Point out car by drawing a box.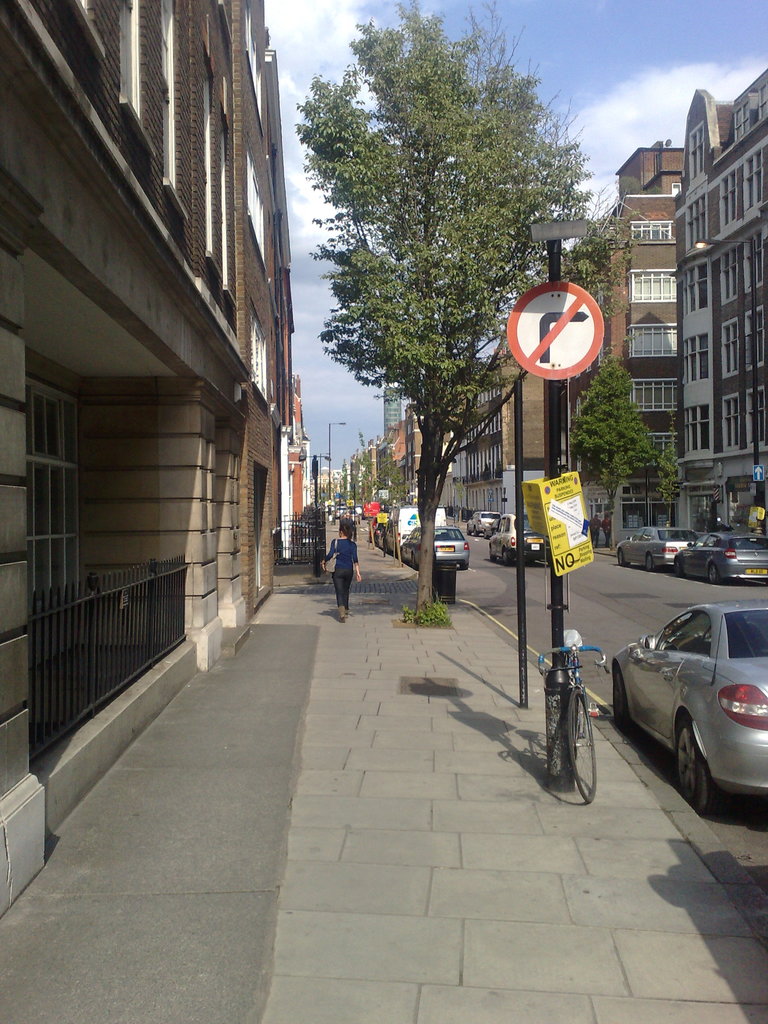
{"x1": 369, "y1": 520, "x2": 388, "y2": 537}.
